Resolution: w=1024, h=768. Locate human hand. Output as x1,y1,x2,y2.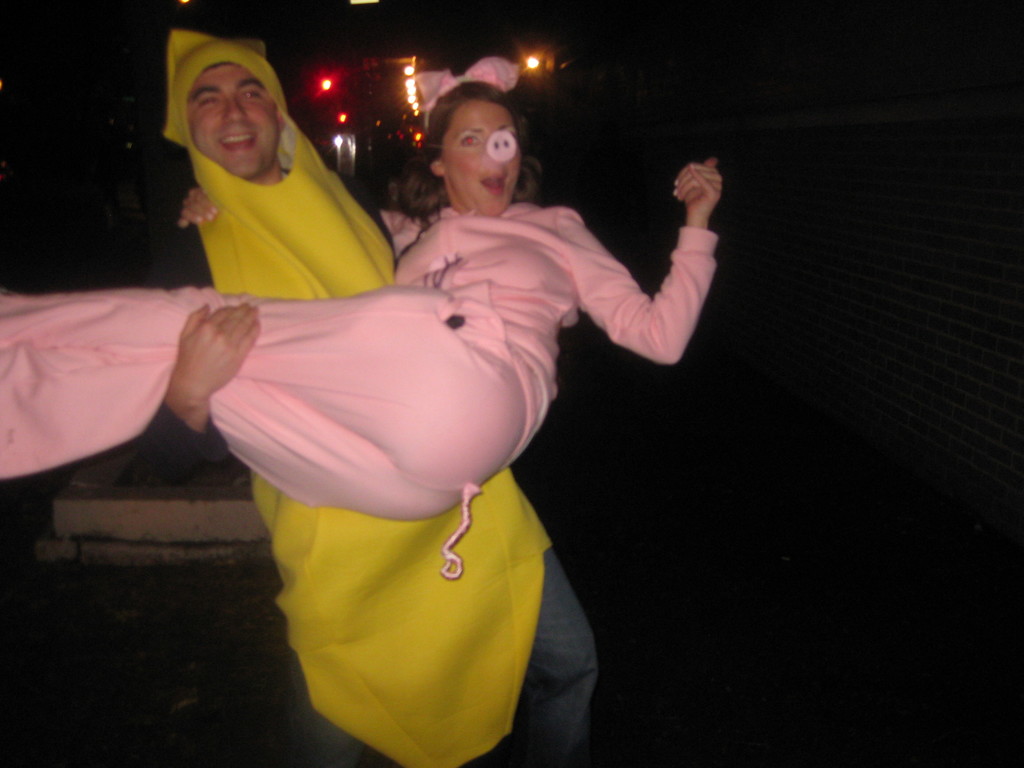
178,186,221,231.
